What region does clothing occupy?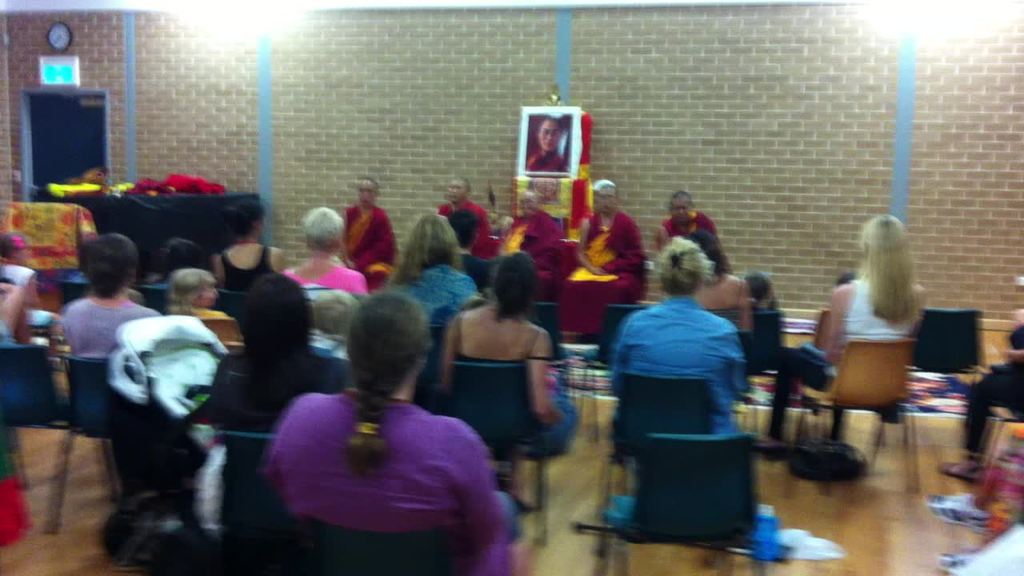
{"x1": 224, "y1": 246, "x2": 278, "y2": 295}.
